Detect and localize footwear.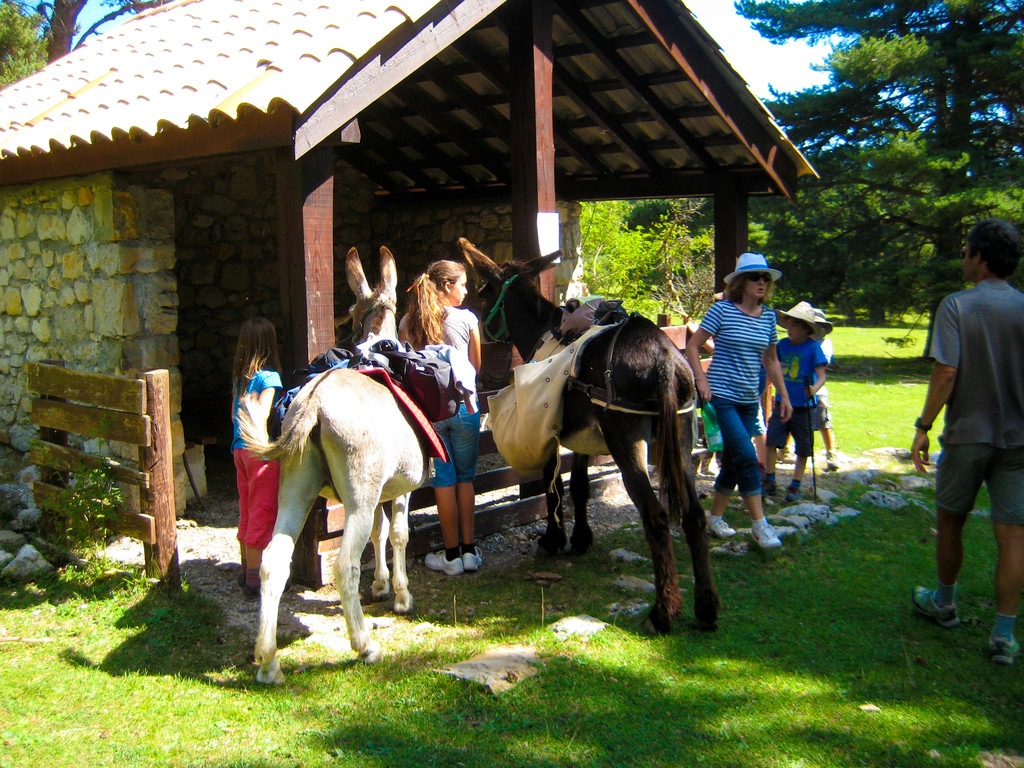
Localized at (left=763, top=479, right=778, bottom=495).
